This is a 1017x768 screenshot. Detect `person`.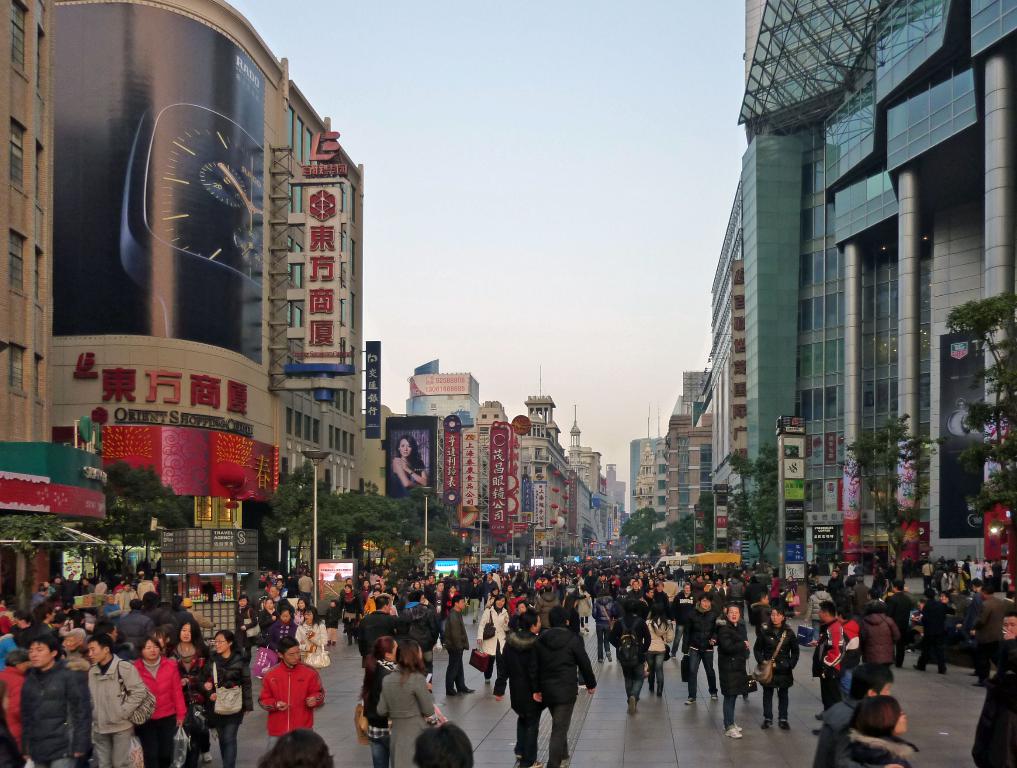
(667,581,699,652).
